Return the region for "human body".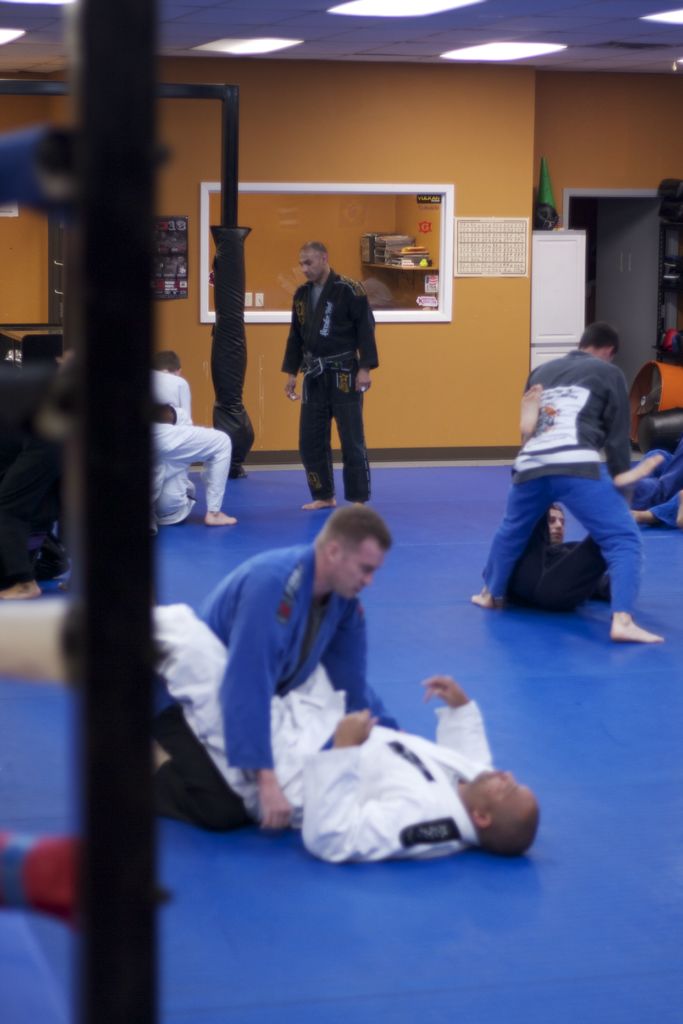
Rect(129, 595, 498, 860).
